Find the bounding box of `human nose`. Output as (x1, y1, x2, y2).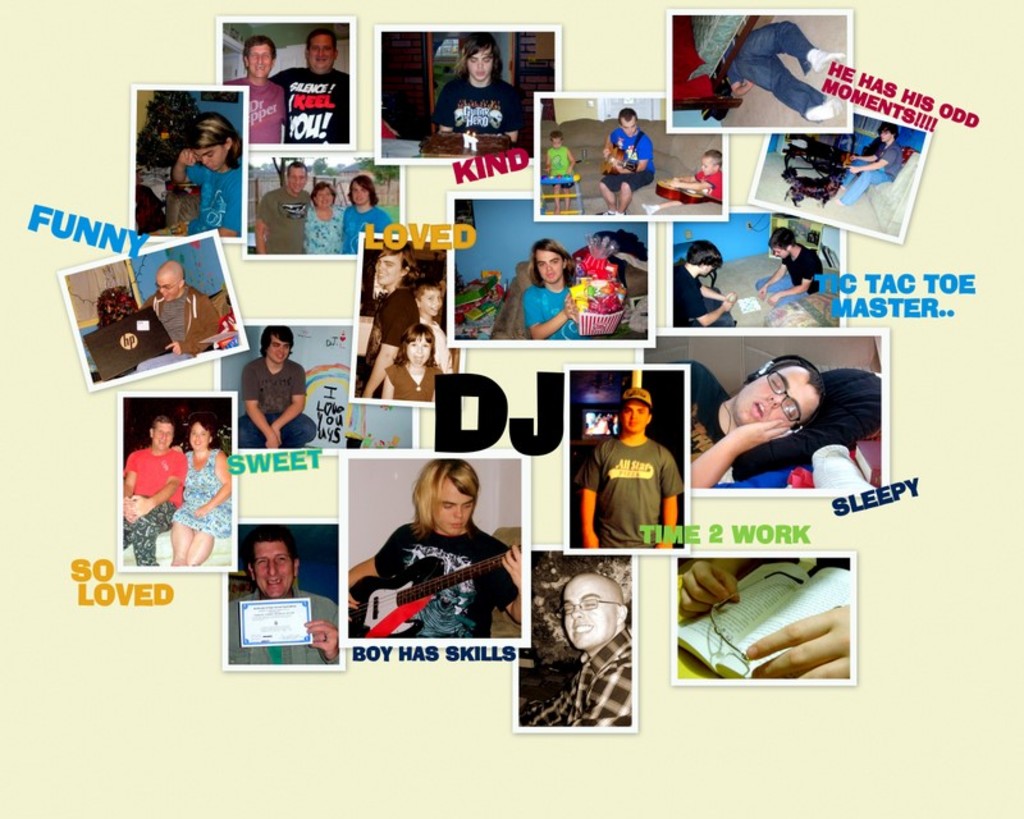
(635, 412, 639, 417).
